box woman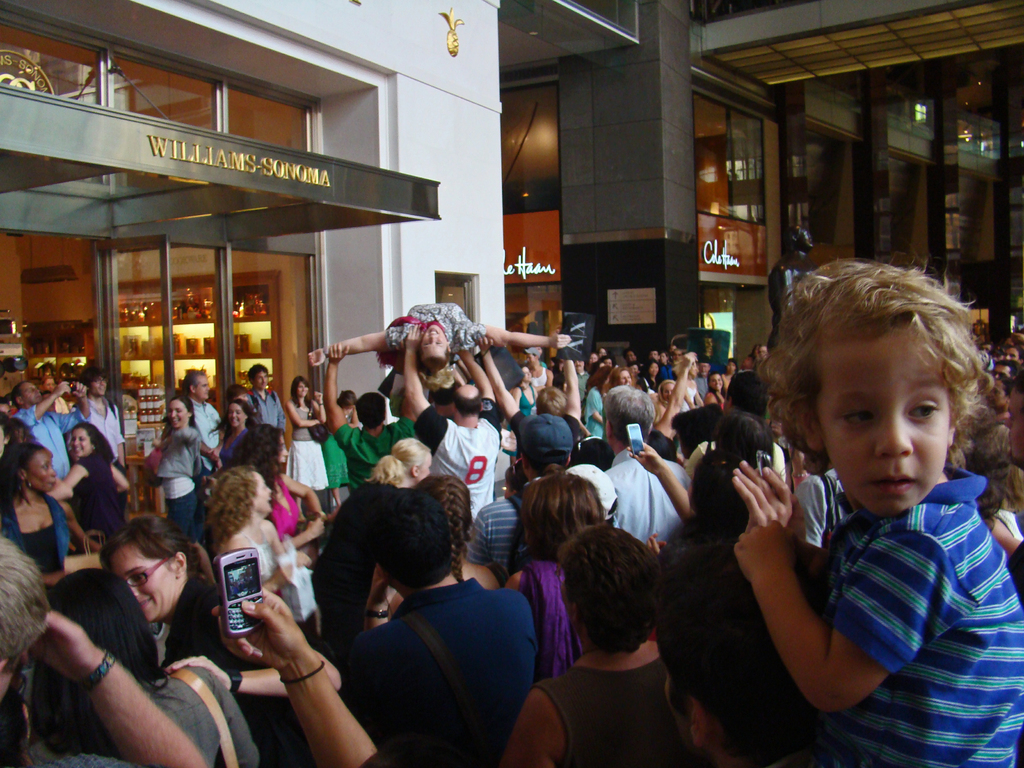
bbox(280, 374, 332, 519)
